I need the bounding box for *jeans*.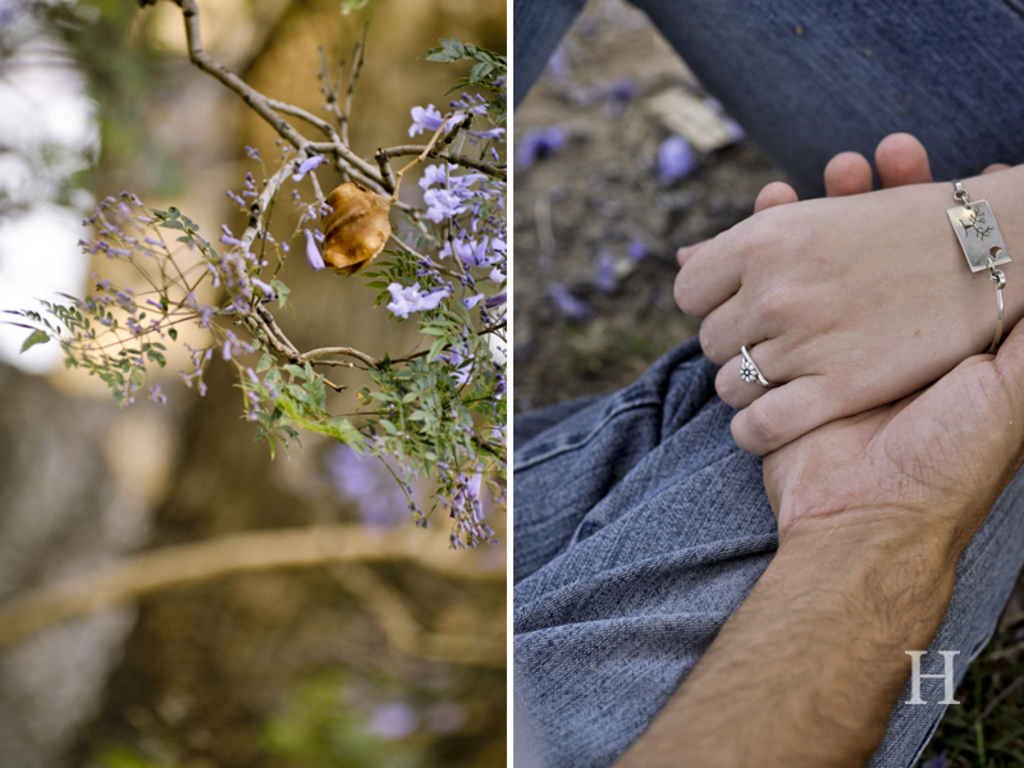
Here it is: x1=511 y1=0 x2=1023 y2=200.
